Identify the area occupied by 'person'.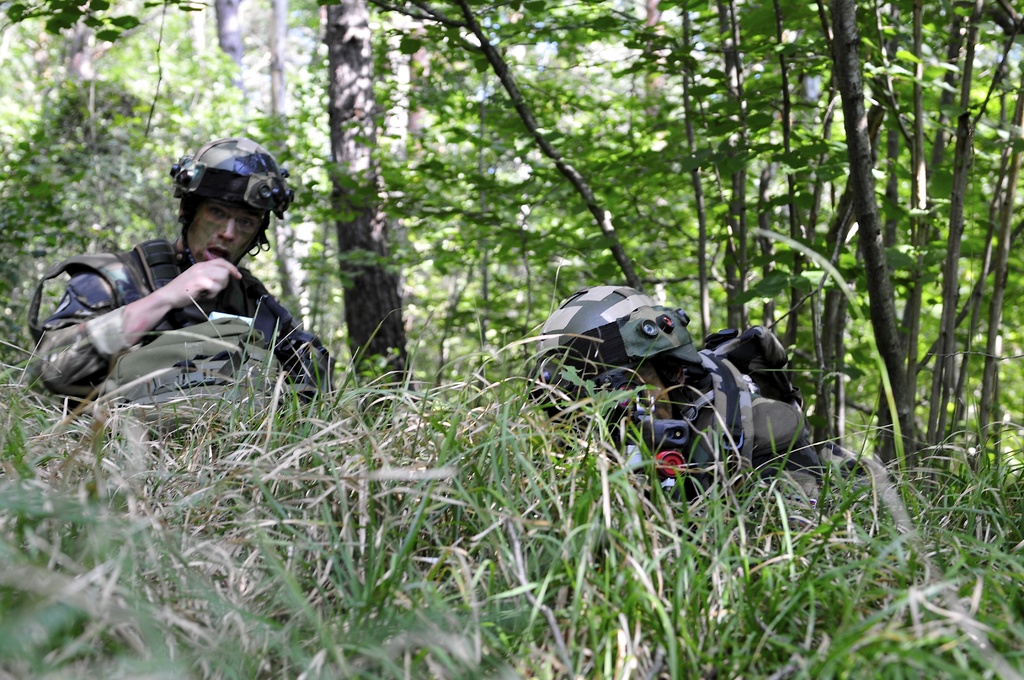
Area: <bbox>24, 135, 334, 407</bbox>.
